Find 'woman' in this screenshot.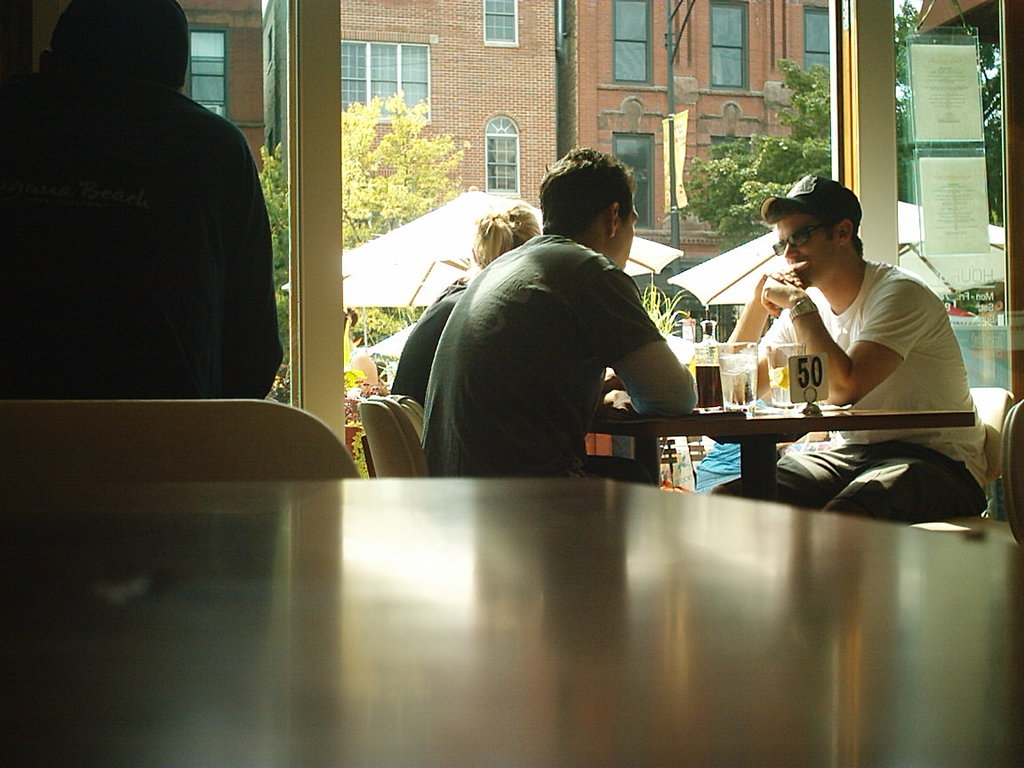
The bounding box for 'woman' is l=390, t=203, r=542, b=413.
